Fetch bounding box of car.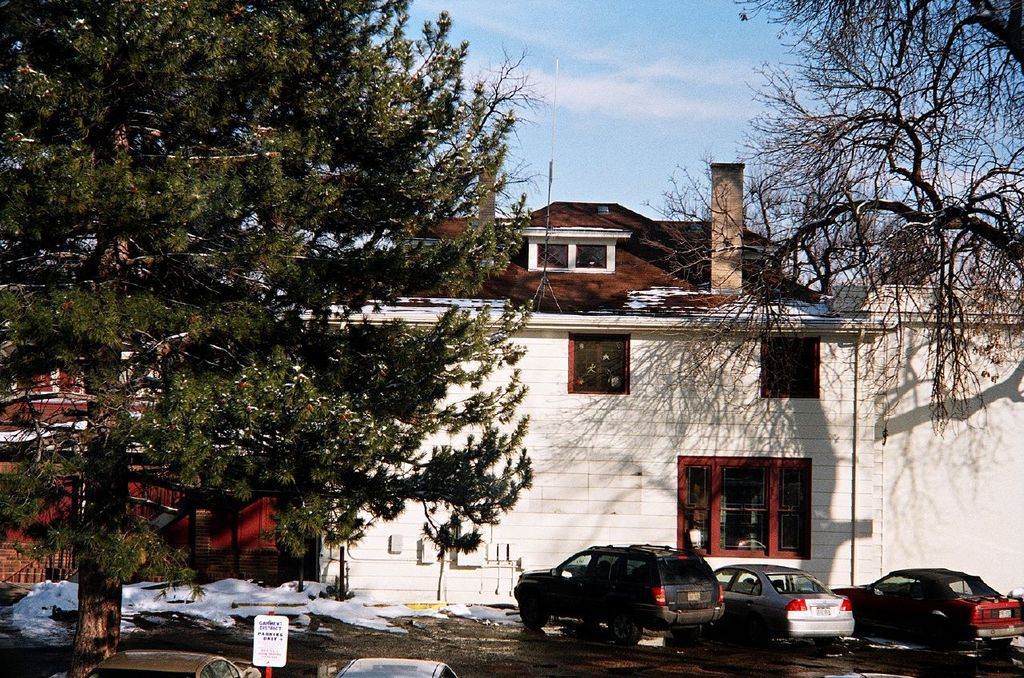
Bbox: pyautogui.locateOnScreen(718, 565, 852, 650).
